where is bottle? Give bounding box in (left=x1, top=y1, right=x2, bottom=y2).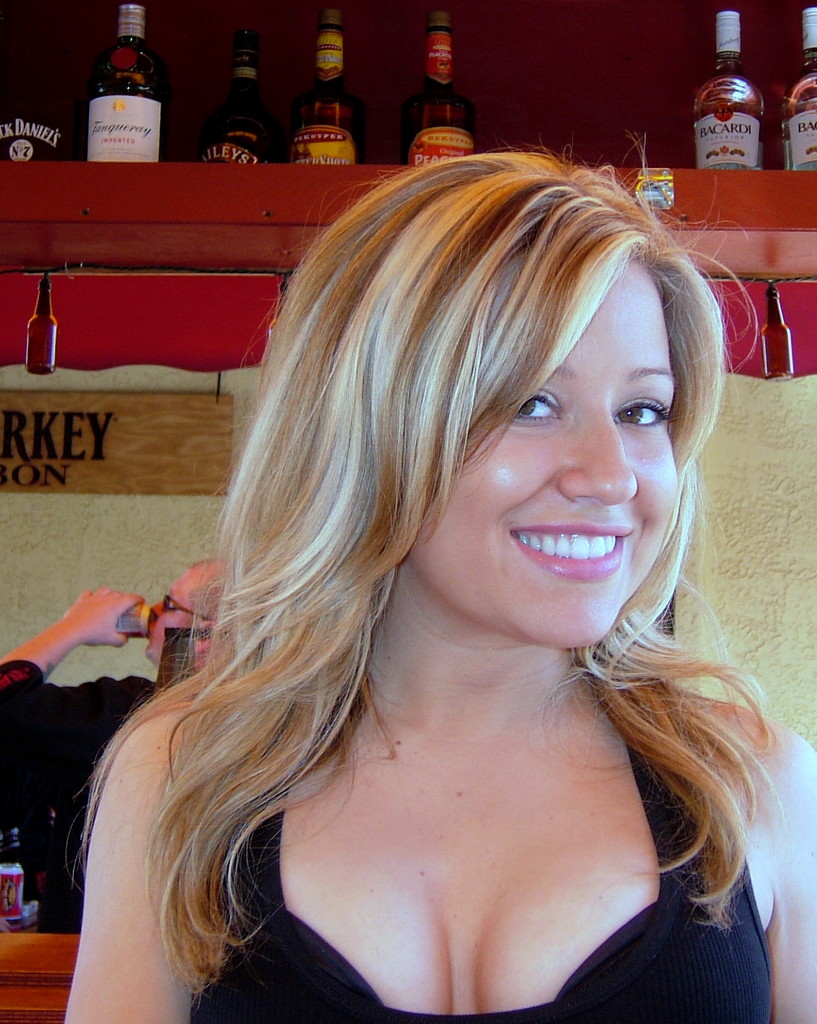
(left=399, top=9, right=476, bottom=168).
